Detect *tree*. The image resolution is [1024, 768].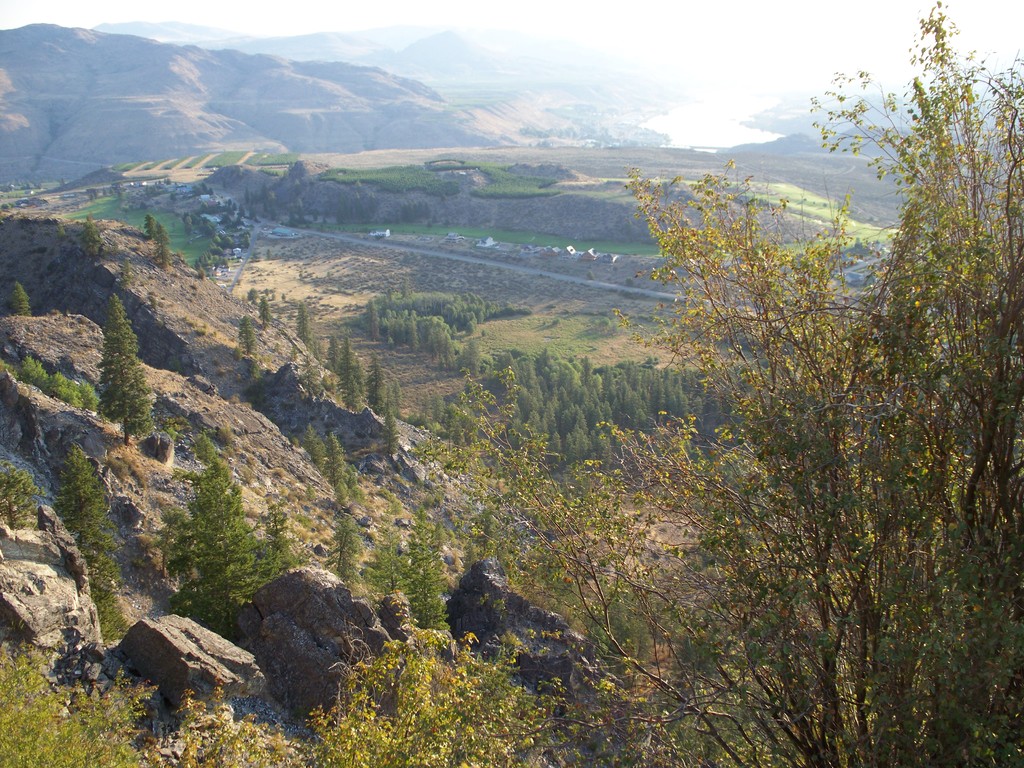
box=[85, 287, 163, 445].
